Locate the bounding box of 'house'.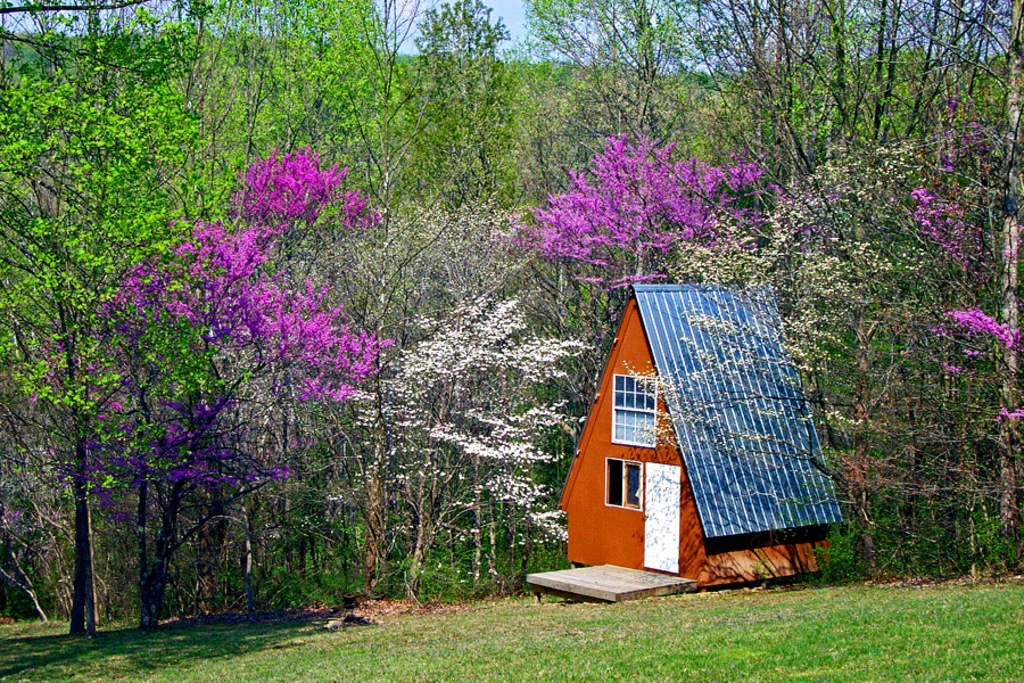
Bounding box: <box>545,254,849,602</box>.
